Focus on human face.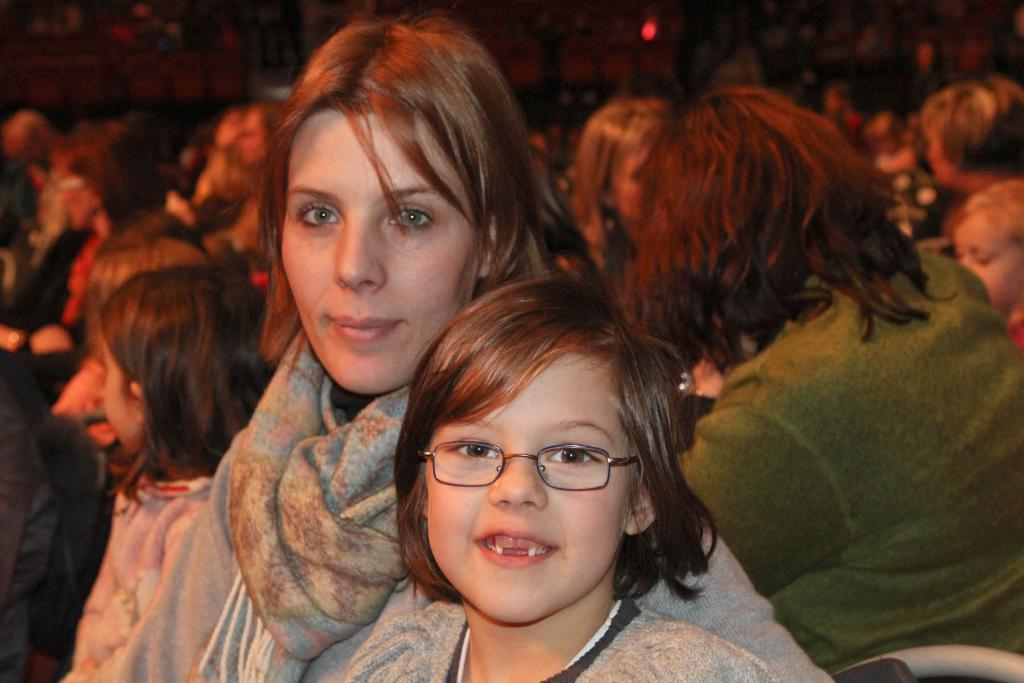
Focused at Rect(99, 337, 132, 457).
